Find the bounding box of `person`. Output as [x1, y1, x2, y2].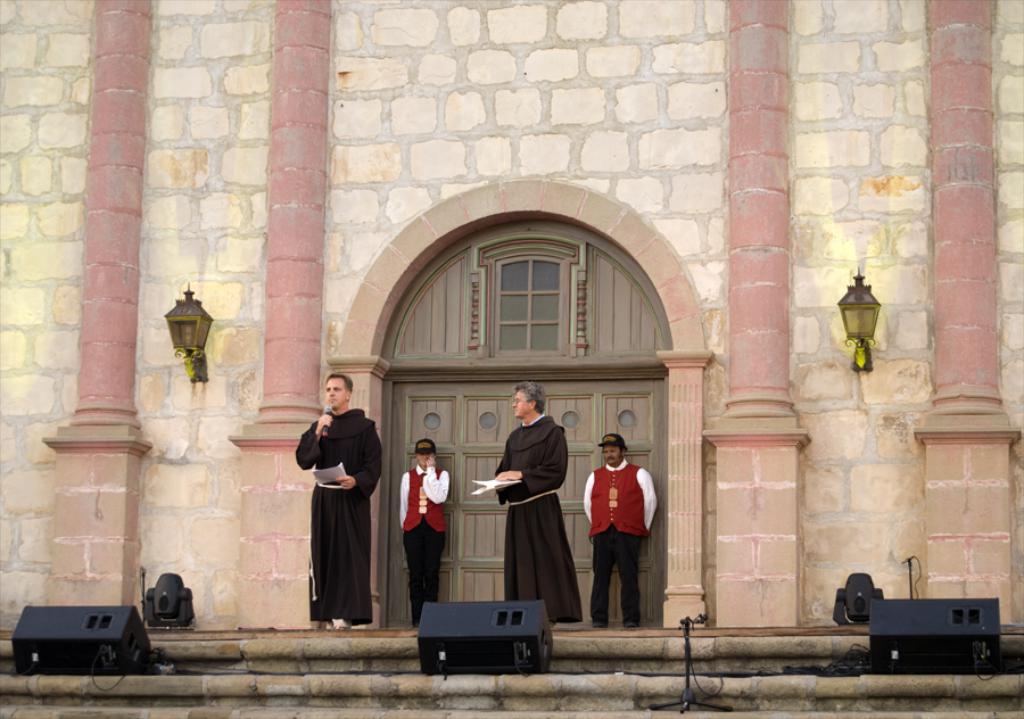
[396, 436, 448, 630].
